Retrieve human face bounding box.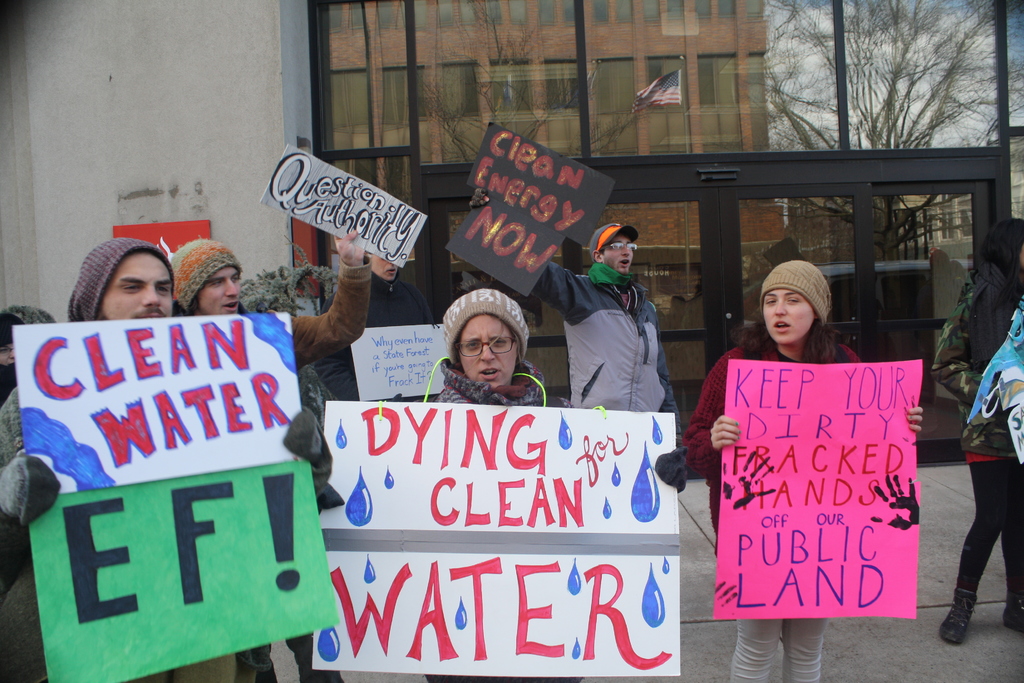
Bounding box: crop(94, 242, 177, 315).
